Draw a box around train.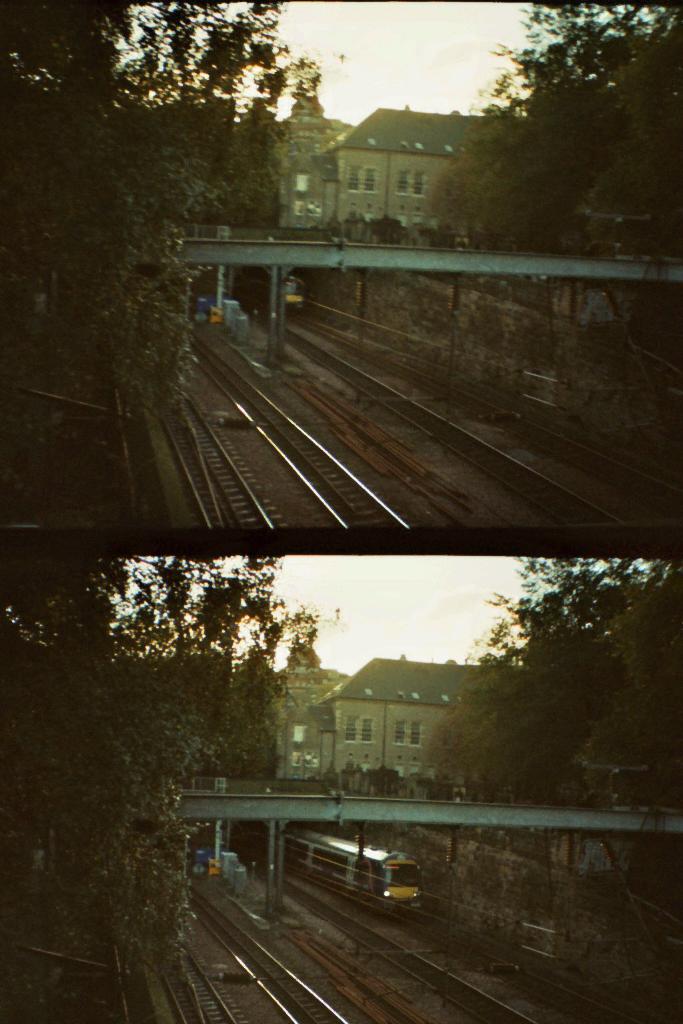
region(239, 274, 305, 305).
